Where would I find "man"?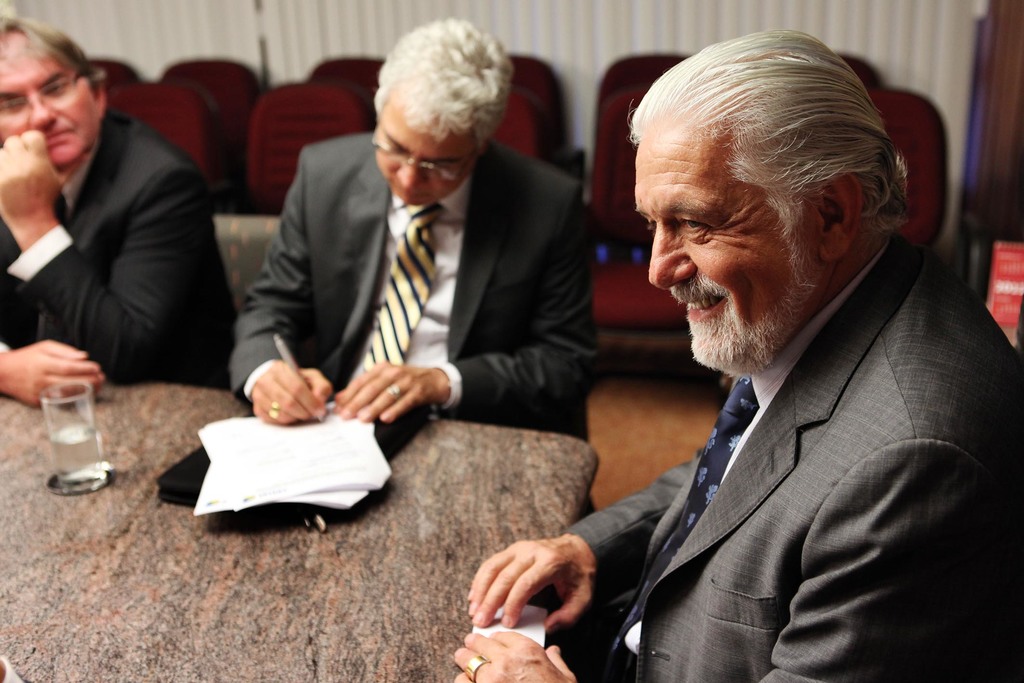
At 513,29,1015,666.
